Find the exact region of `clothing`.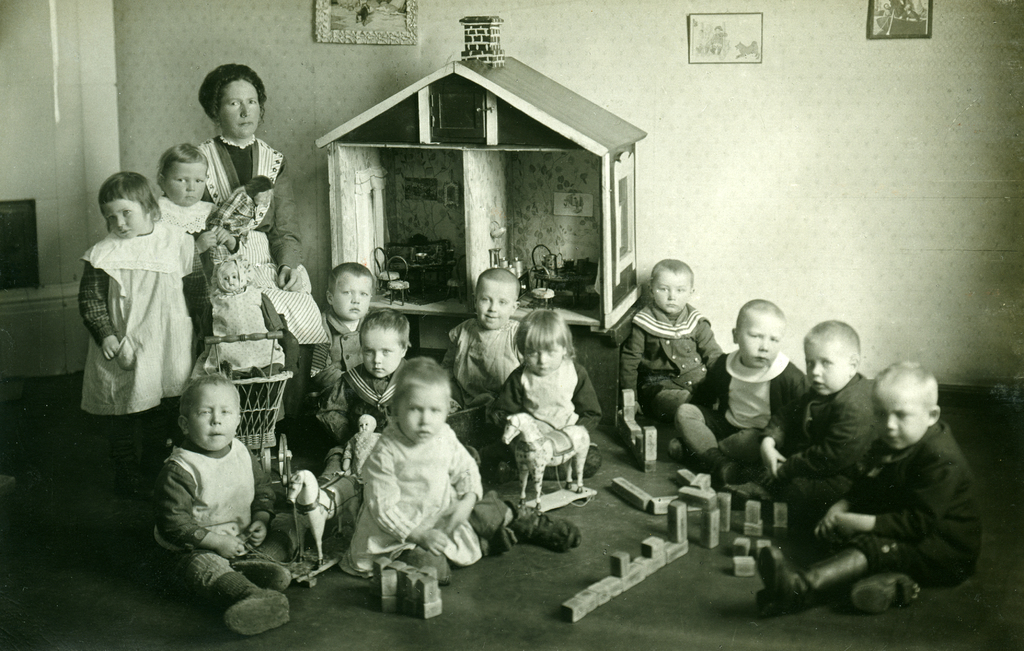
Exact region: (left=608, top=314, right=717, bottom=428).
